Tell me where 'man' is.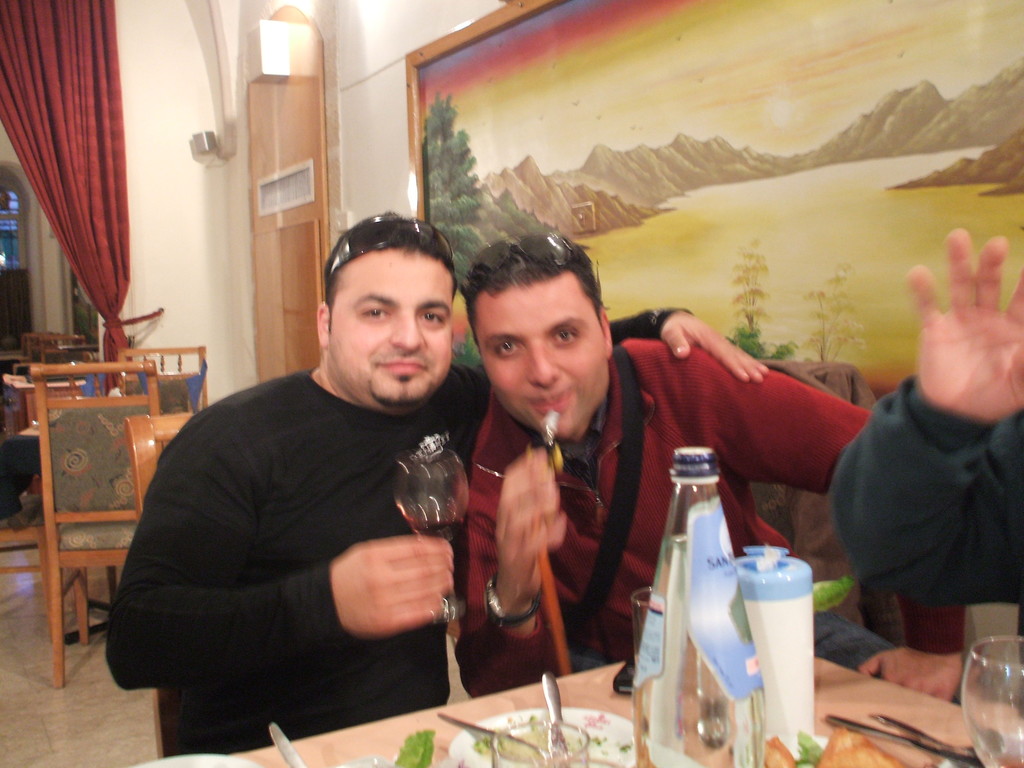
'man' is at select_region(107, 213, 773, 749).
